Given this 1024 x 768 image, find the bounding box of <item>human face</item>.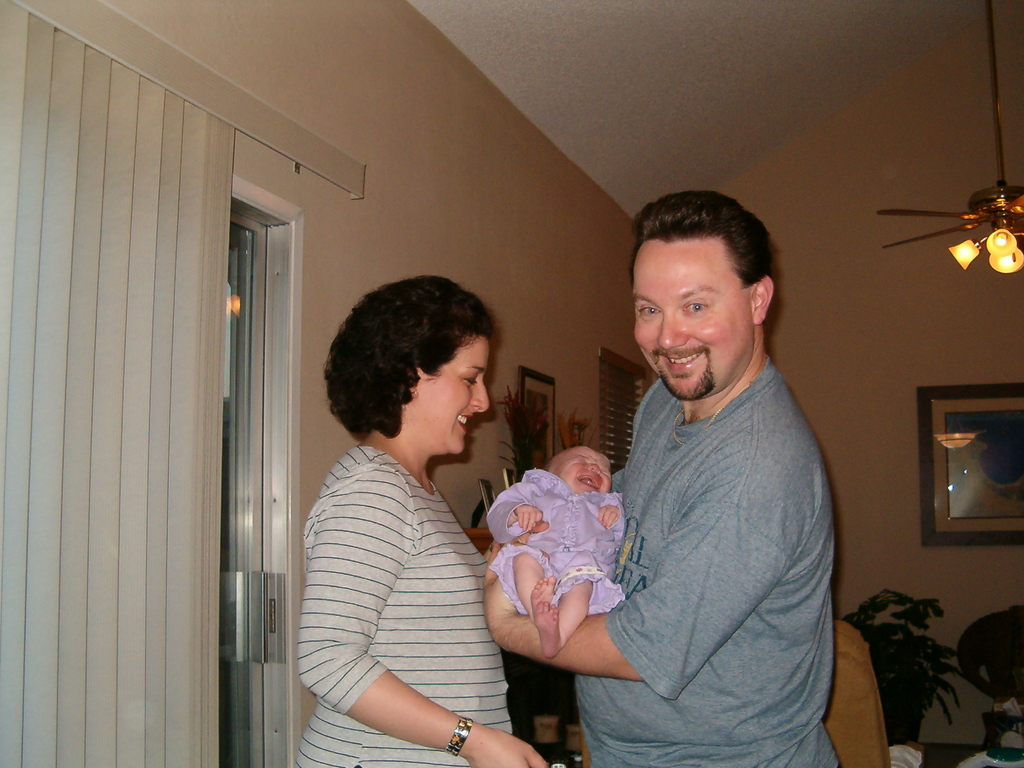
box(547, 447, 615, 500).
